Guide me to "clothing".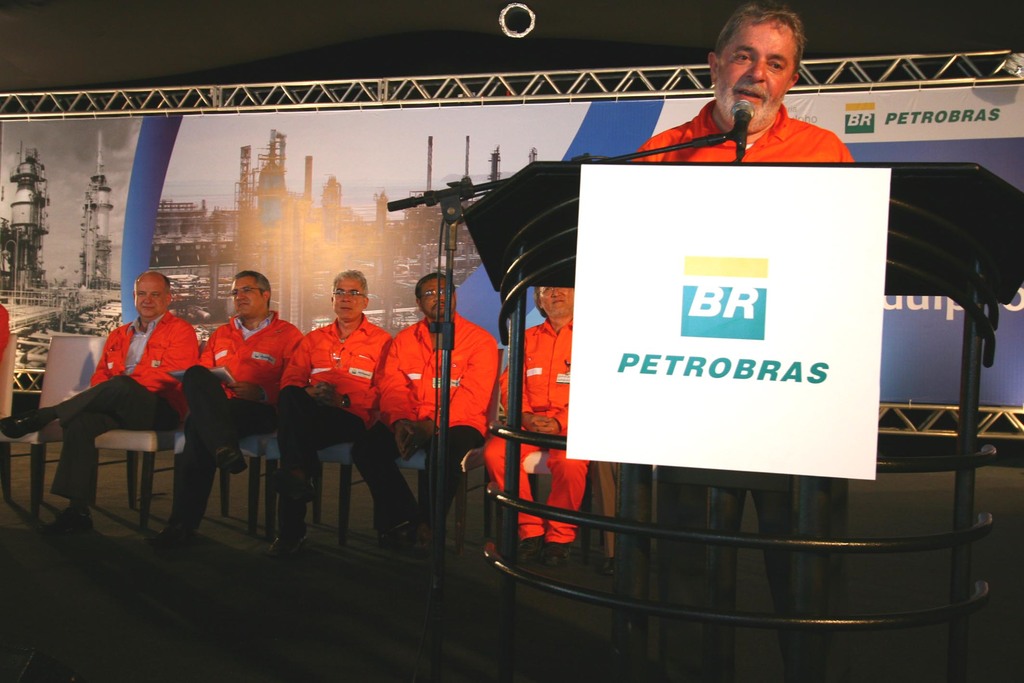
Guidance: {"left": 276, "top": 311, "right": 385, "bottom": 543}.
